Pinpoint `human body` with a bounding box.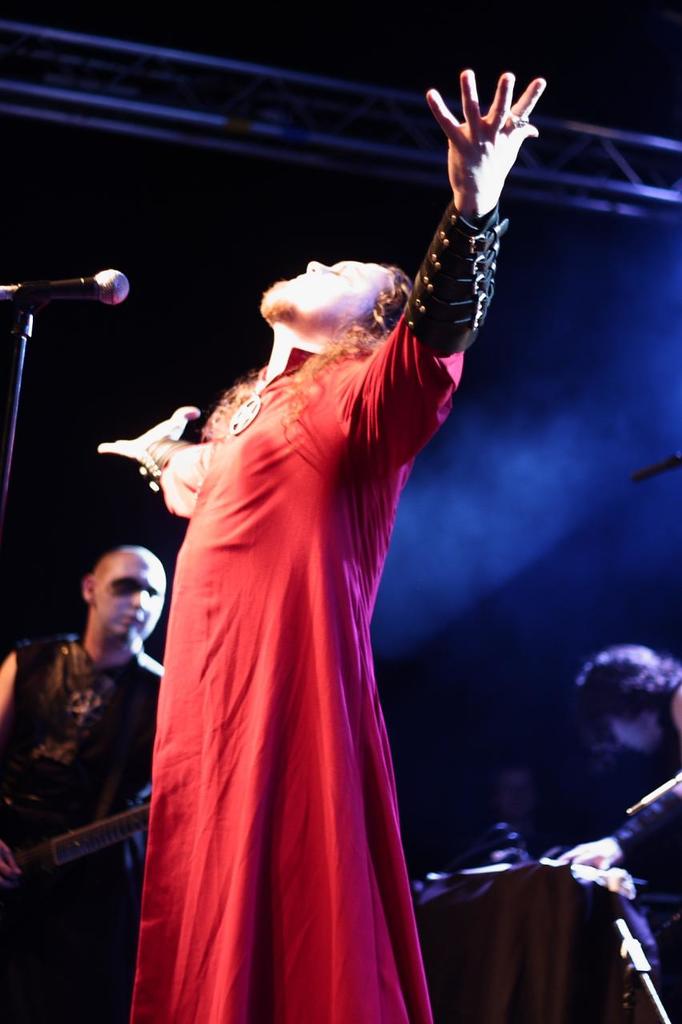
[left=0, top=537, right=171, bottom=1021].
